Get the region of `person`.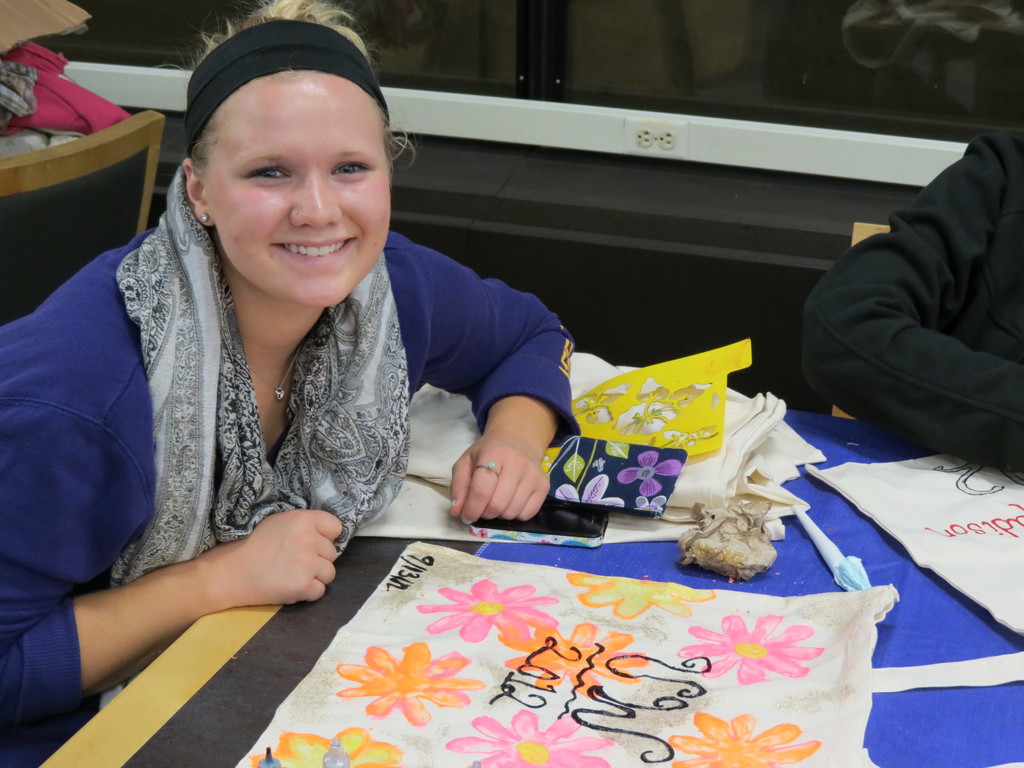
0/0/578/767.
